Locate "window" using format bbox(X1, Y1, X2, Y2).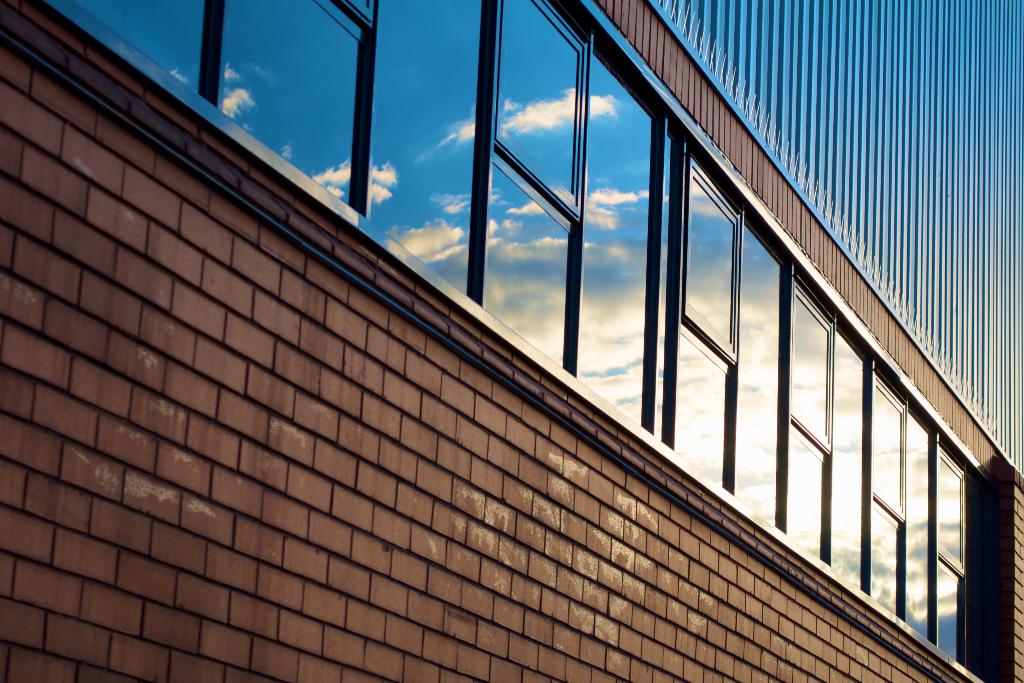
bbox(833, 328, 869, 592).
